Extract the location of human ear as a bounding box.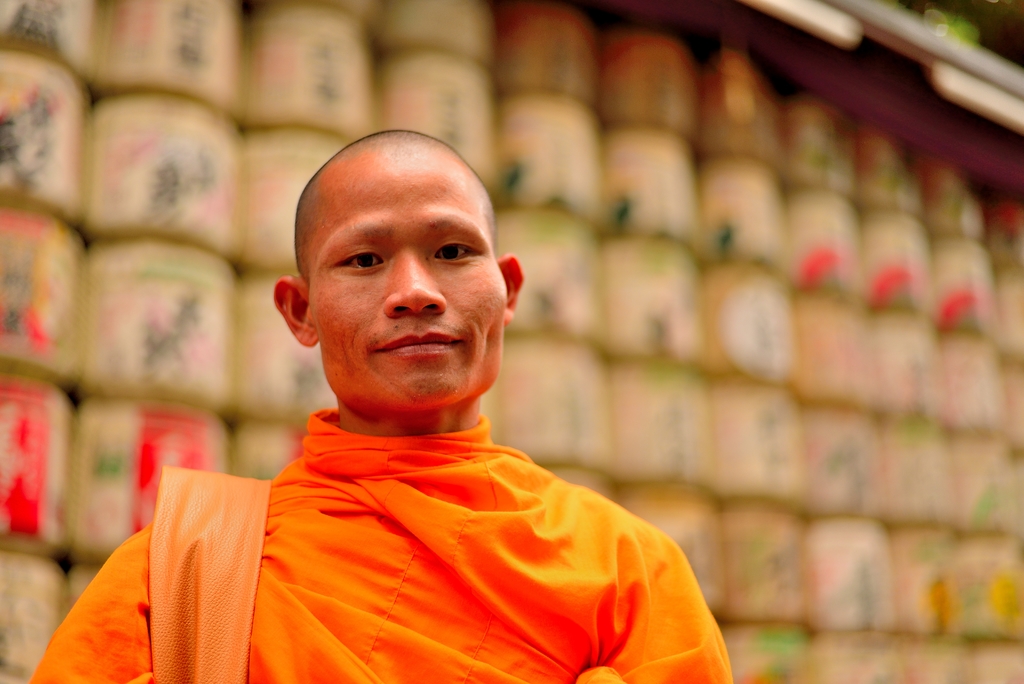
rect(499, 248, 525, 325).
